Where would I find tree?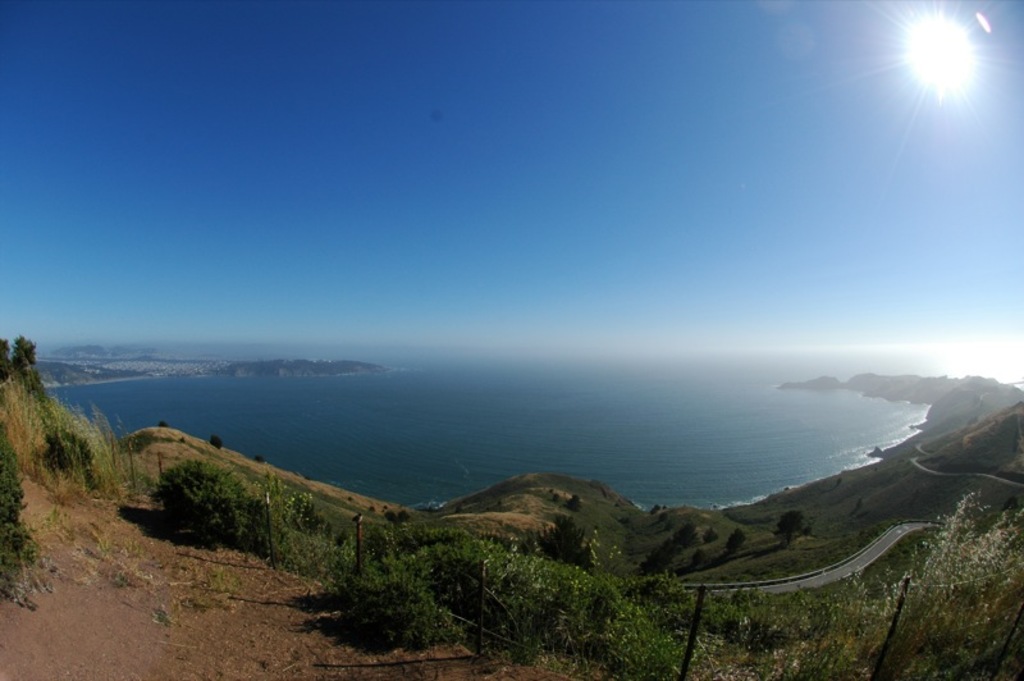
At [x1=206, y1=433, x2=224, y2=451].
